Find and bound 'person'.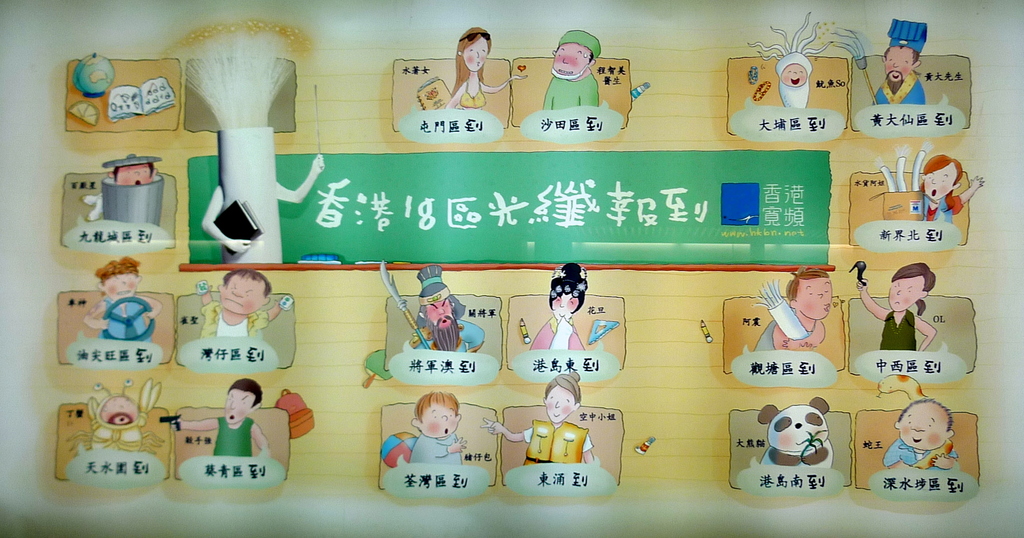
Bound: 408:392:469:468.
